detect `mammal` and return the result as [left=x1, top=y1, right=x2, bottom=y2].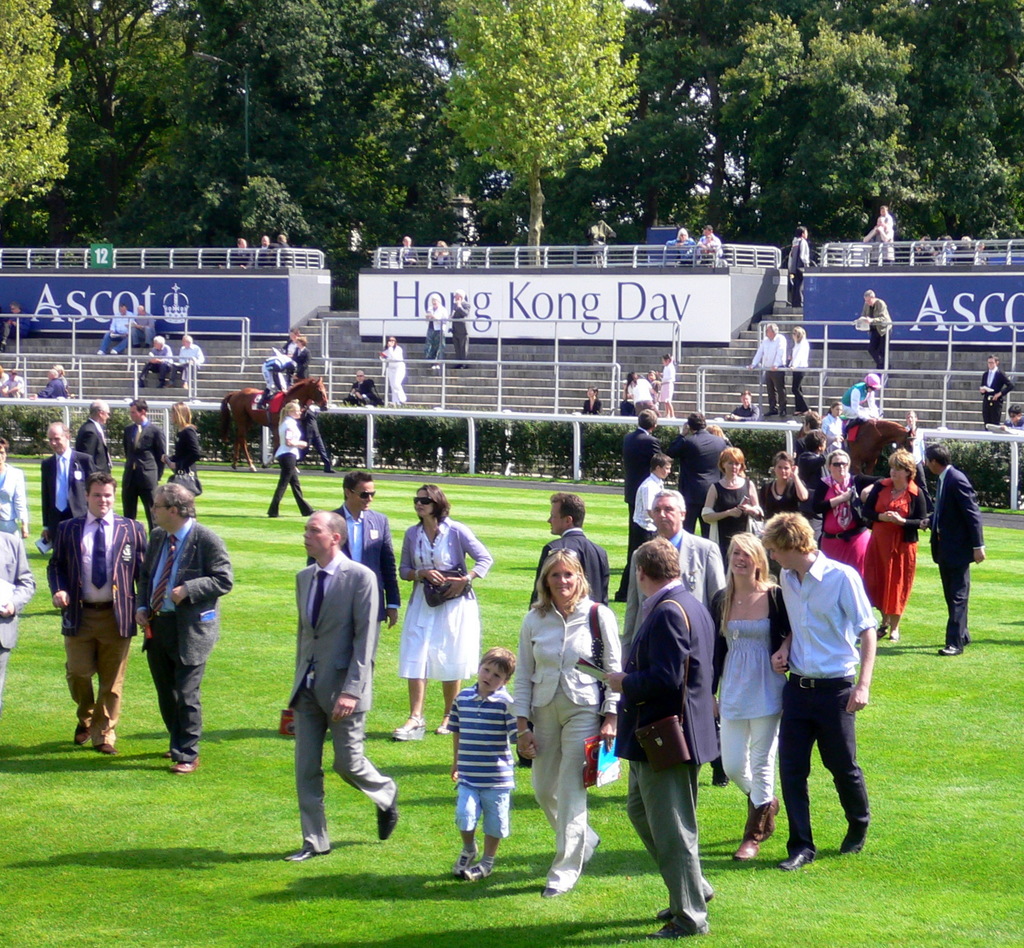
[left=784, top=229, right=810, bottom=307].
